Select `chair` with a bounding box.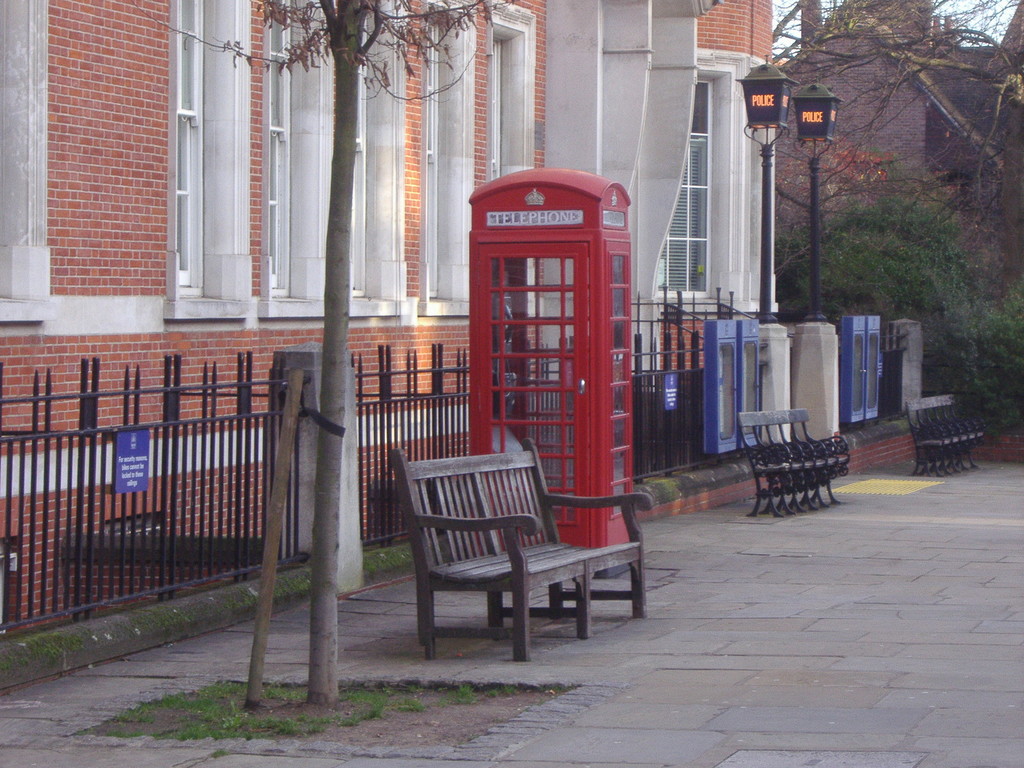
[x1=917, y1=400, x2=959, y2=472].
